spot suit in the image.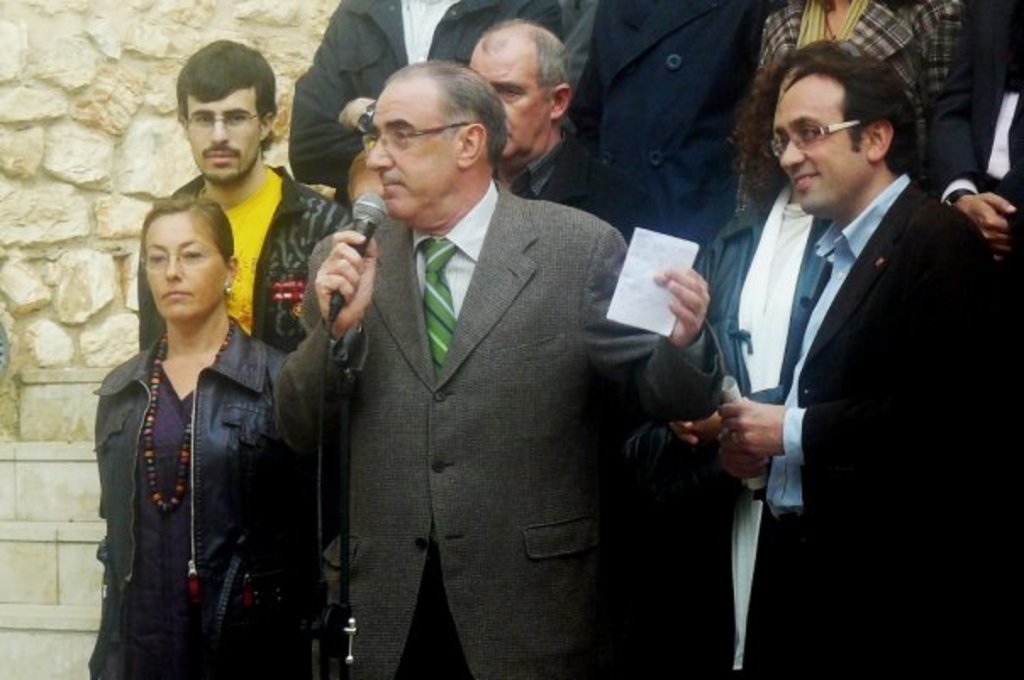
suit found at l=683, t=68, r=1007, b=616.
